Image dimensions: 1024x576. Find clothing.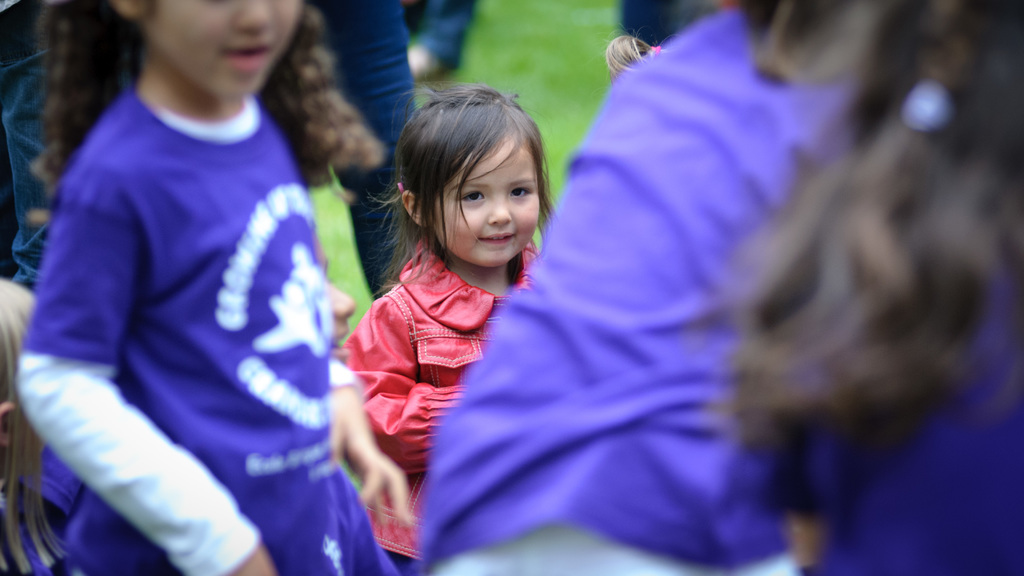
(342, 241, 541, 575).
